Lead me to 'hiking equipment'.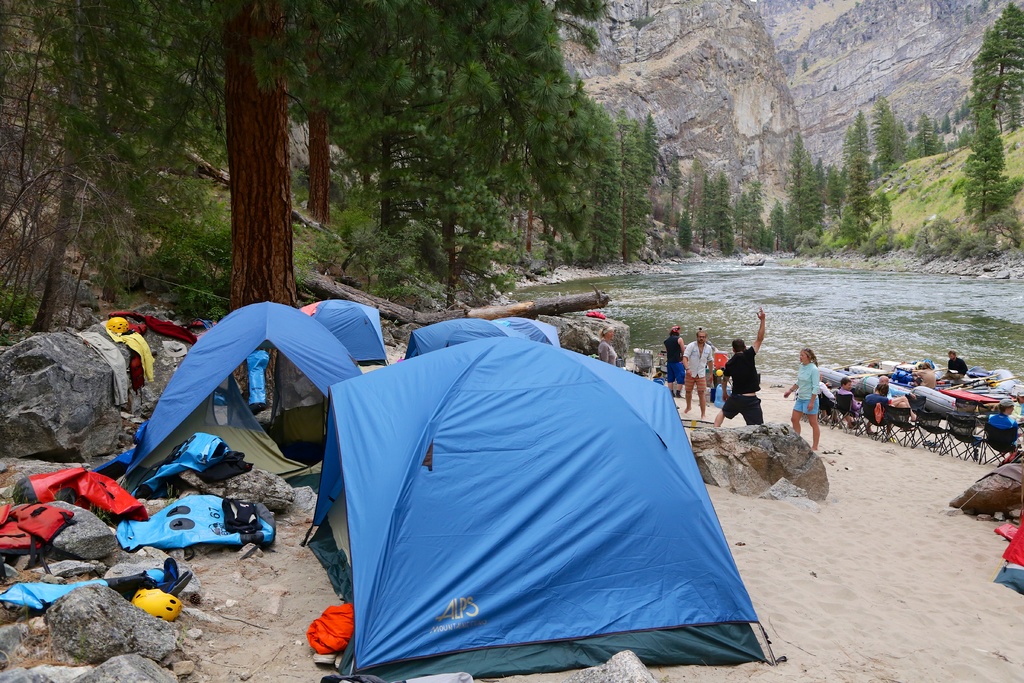
Lead to 118/302/373/493.
